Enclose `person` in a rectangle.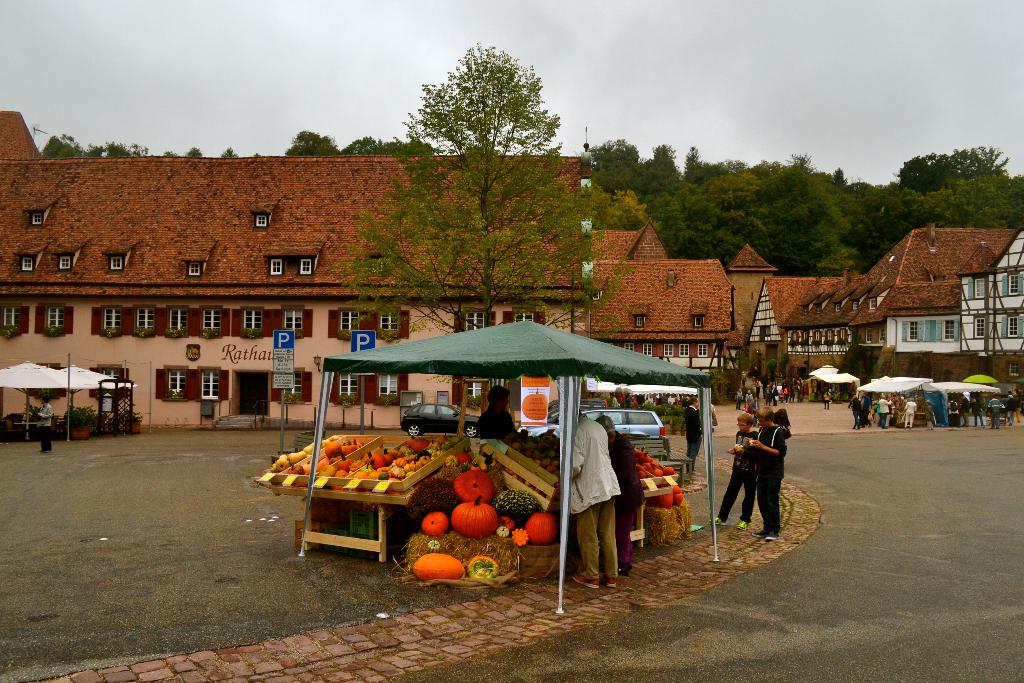
(995,393,1005,425).
